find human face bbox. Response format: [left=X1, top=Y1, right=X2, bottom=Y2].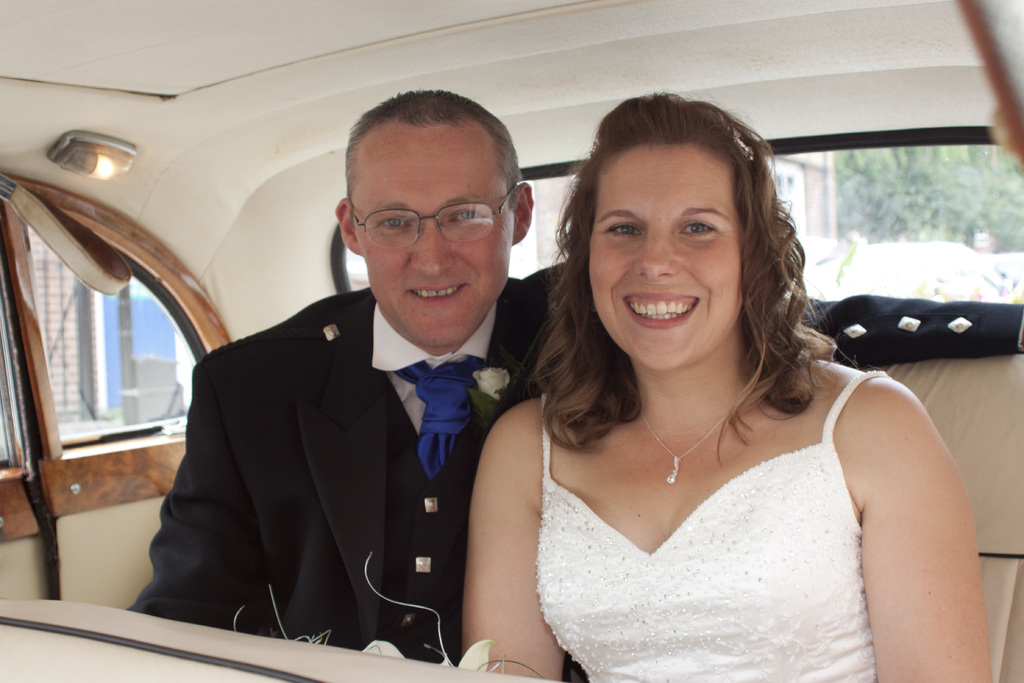
[left=591, top=139, right=741, bottom=369].
